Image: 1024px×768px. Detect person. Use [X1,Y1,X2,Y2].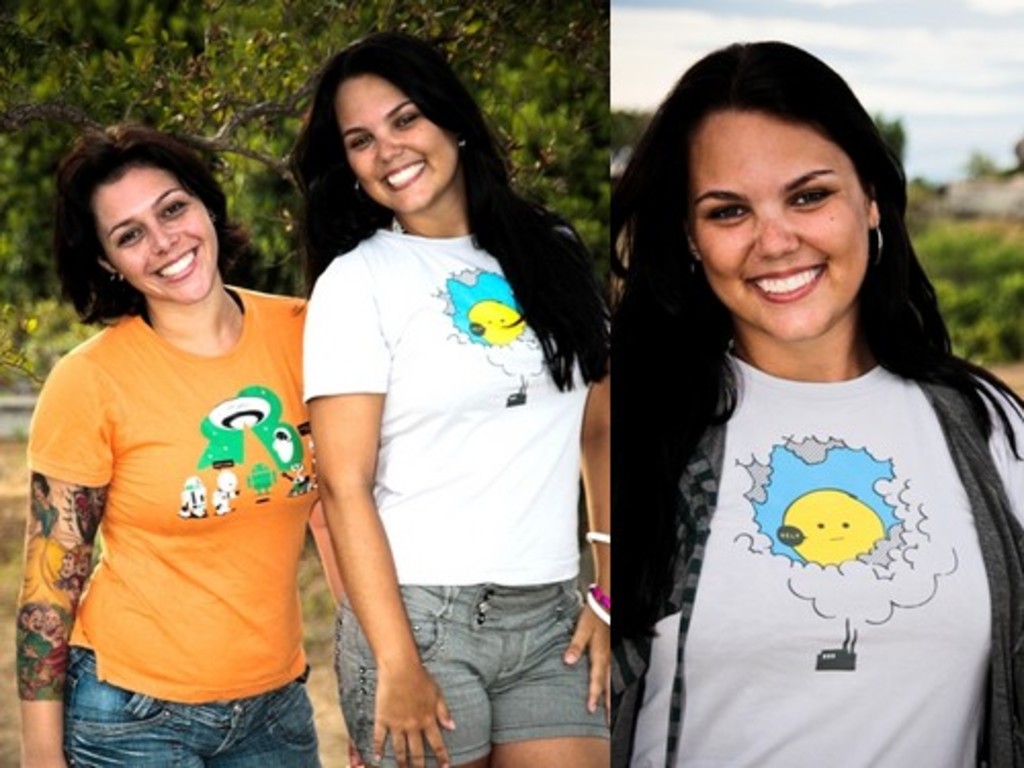
[25,113,313,767].
